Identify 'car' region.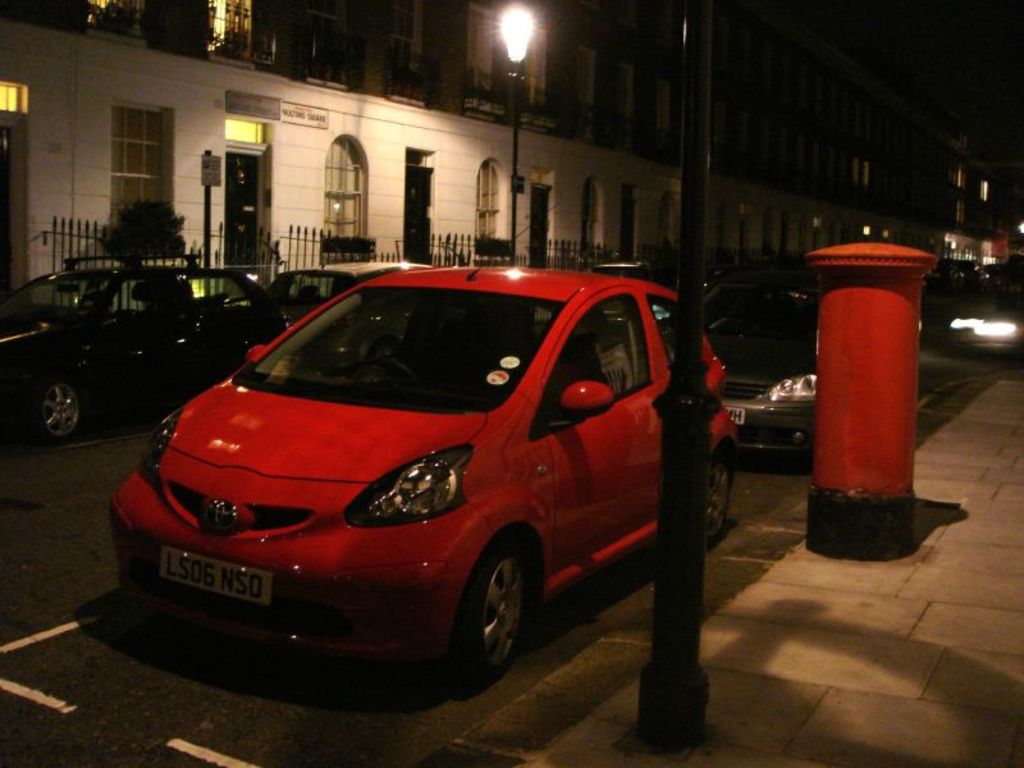
Region: x1=938 y1=288 x2=1023 y2=349.
